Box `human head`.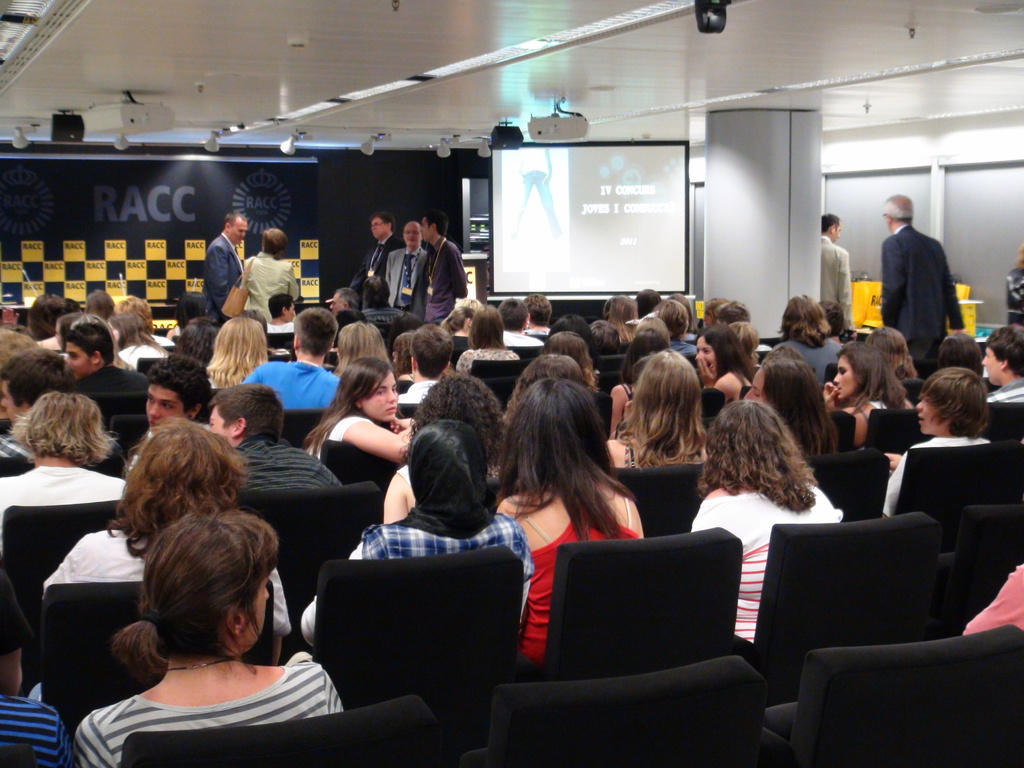
x1=424, y1=209, x2=451, y2=244.
